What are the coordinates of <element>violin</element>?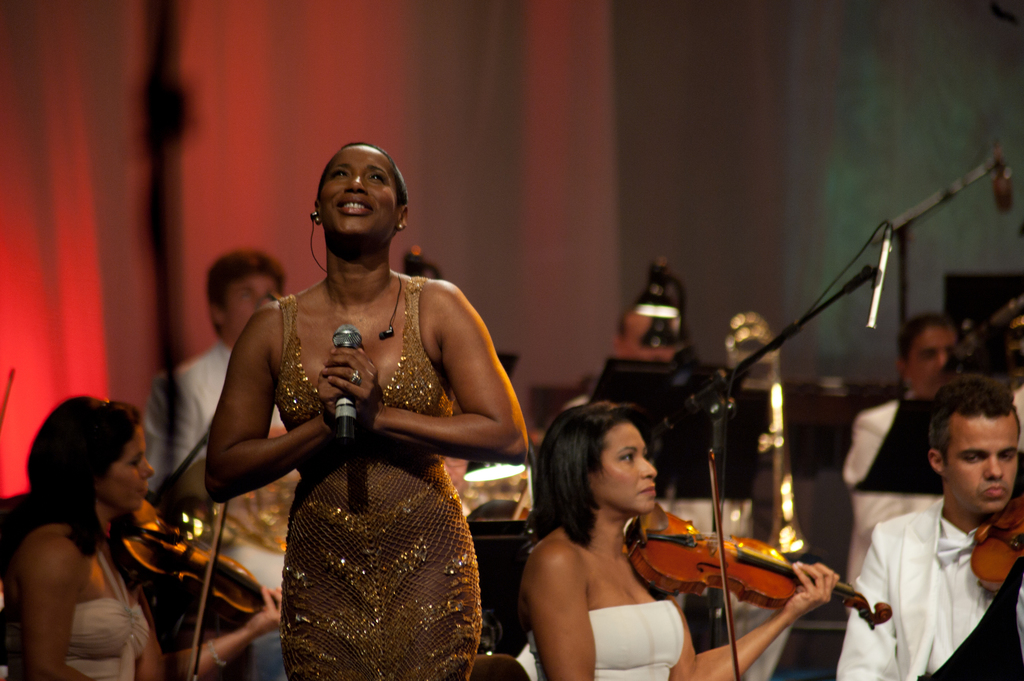
Rect(100, 497, 284, 680).
